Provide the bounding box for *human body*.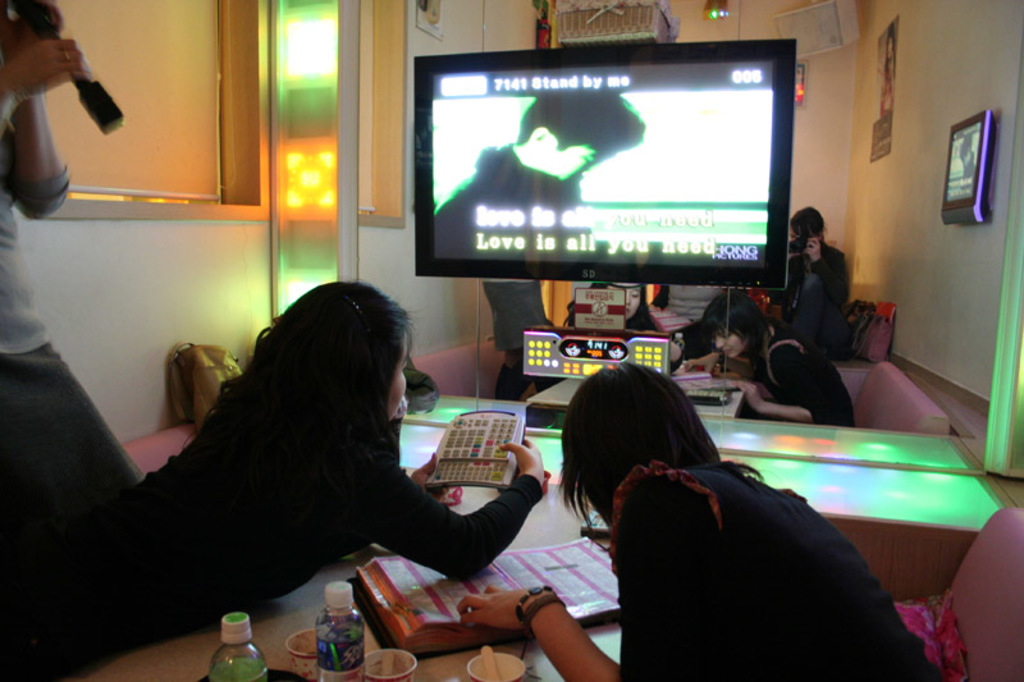
[left=0, top=0, right=143, bottom=540].
